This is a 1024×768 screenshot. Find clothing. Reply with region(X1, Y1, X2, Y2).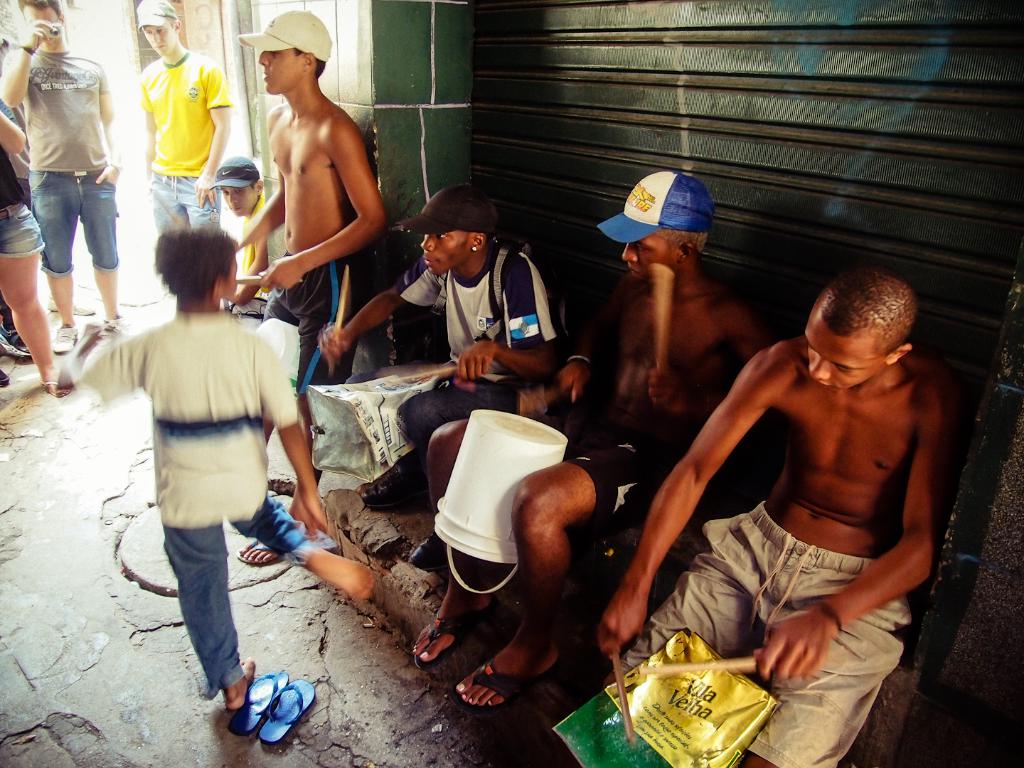
region(617, 498, 907, 758).
